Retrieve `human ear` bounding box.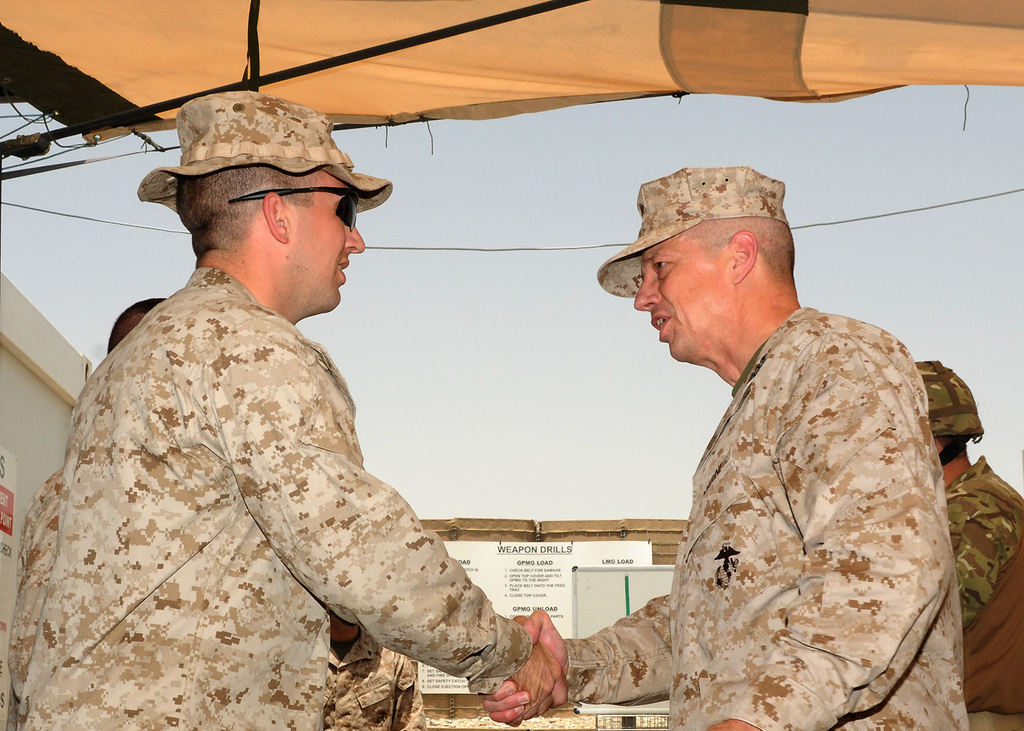
Bounding box: [729, 231, 759, 284].
